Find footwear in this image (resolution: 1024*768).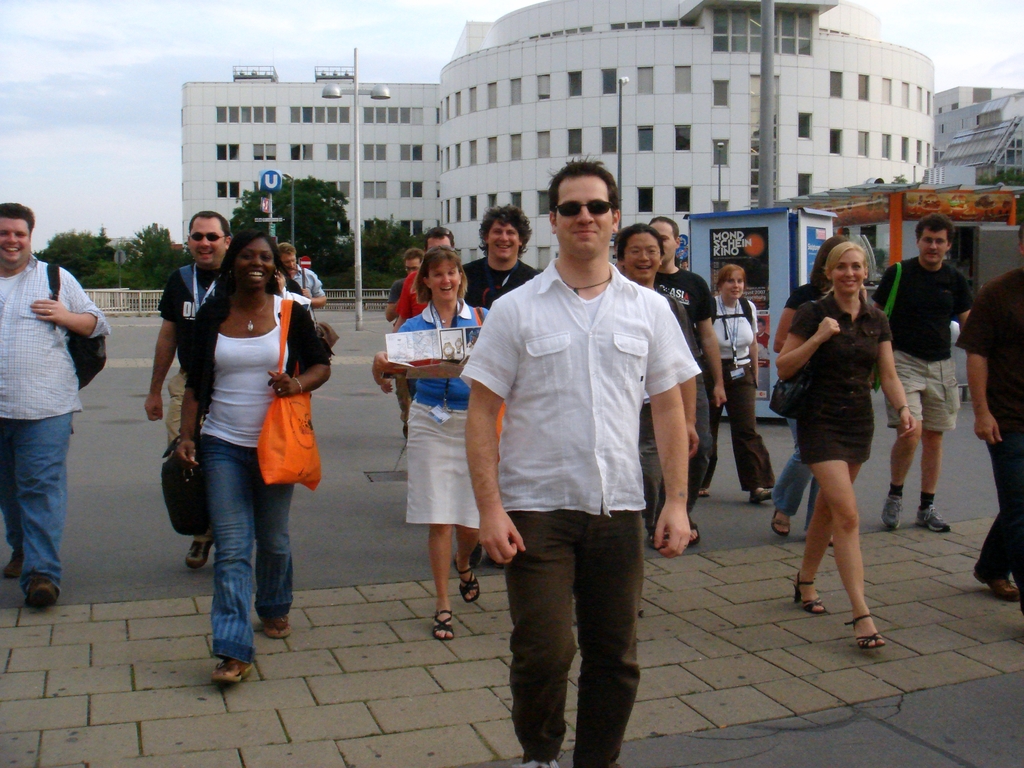
bbox(883, 495, 905, 531).
